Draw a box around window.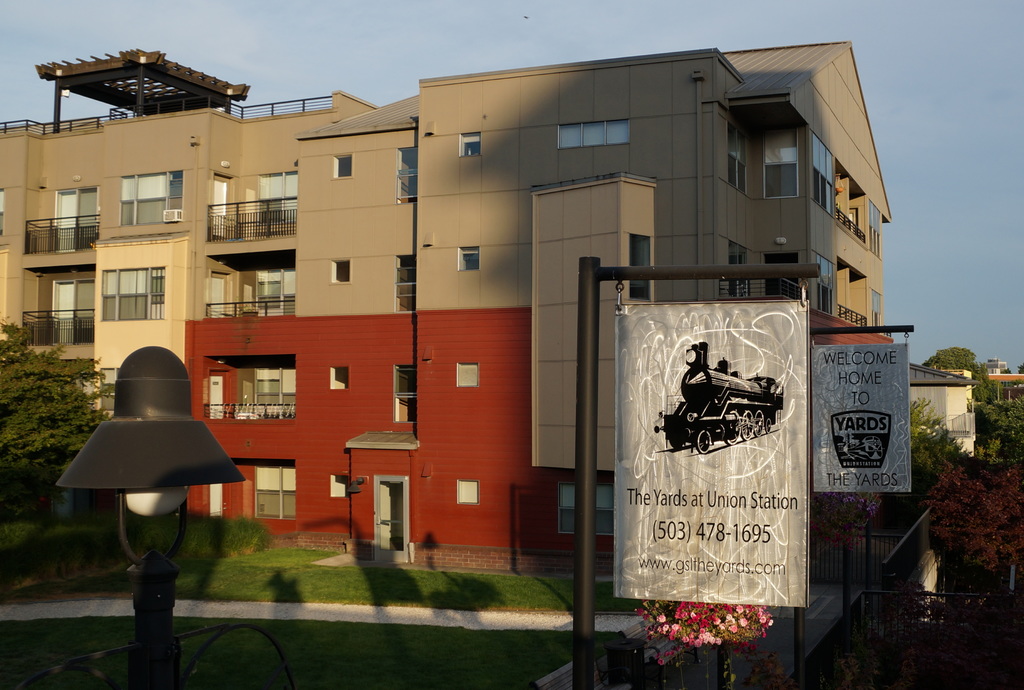
x1=334 y1=154 x2=353 y2=180.
